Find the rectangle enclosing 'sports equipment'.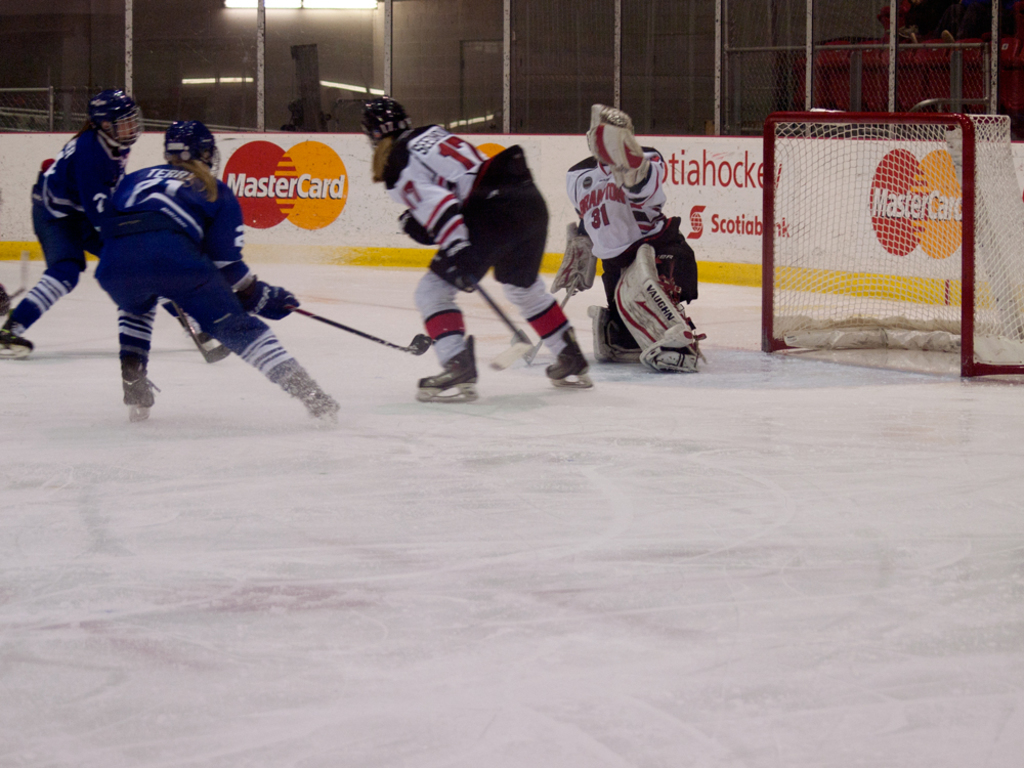
pyautogui.locateOnScreen(586, 296, 659, 361).
